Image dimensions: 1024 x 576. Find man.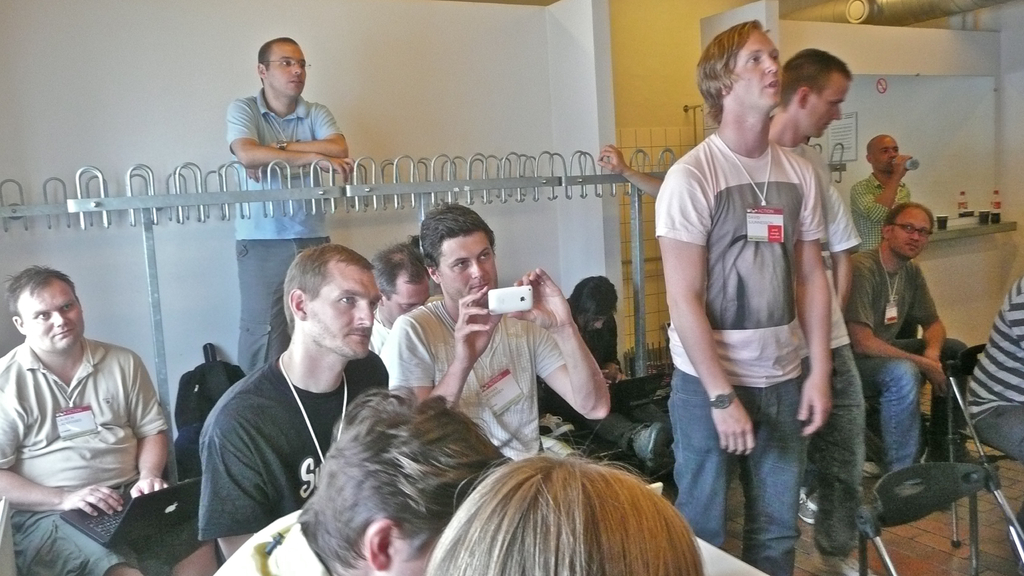
bbox=(13, 234, 166, 564).
